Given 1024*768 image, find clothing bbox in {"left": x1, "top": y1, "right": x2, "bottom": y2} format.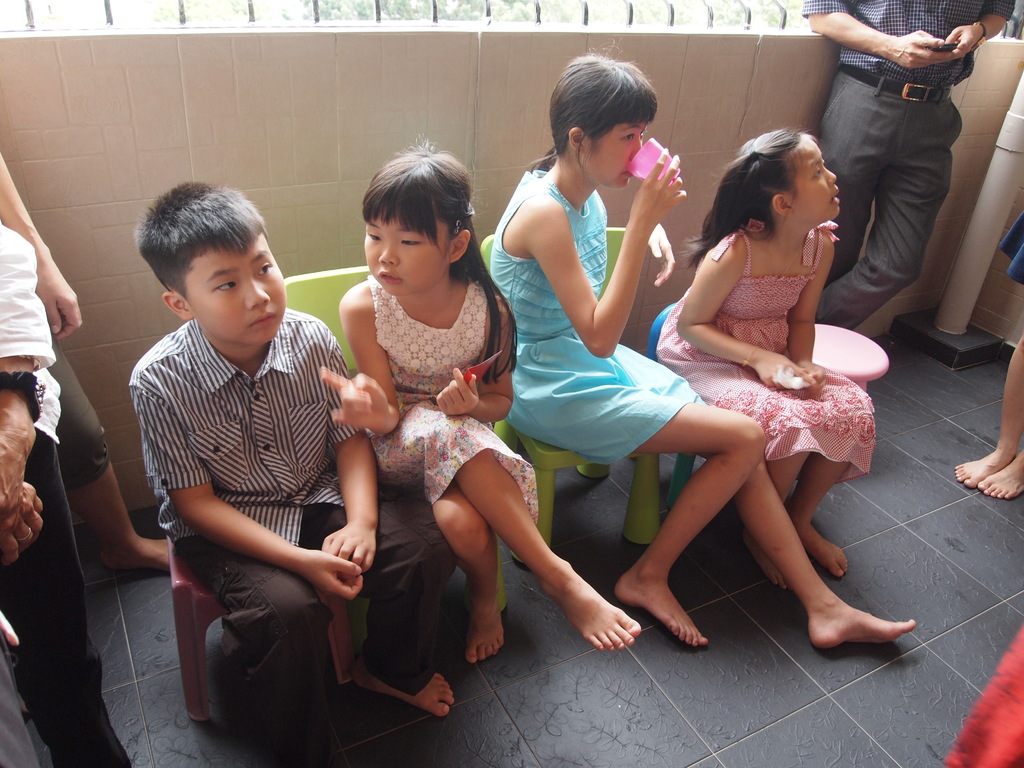
{"left": 999, "top": 214, "right": 1023, "bottom": 296}.
